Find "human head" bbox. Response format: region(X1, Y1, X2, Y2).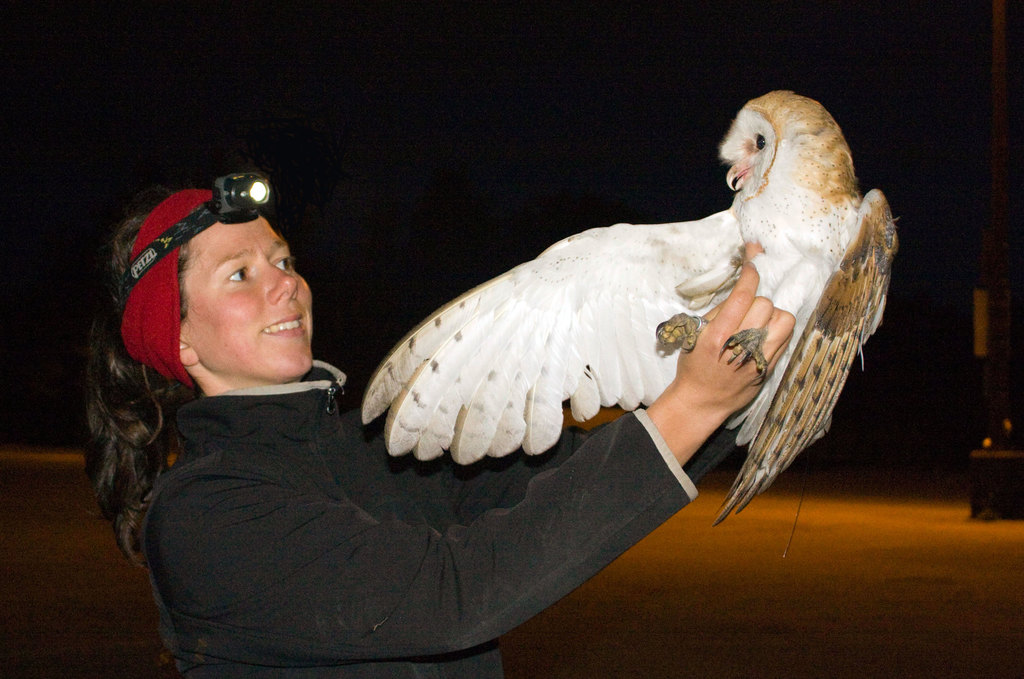
region(127, 192, 315, 388).
